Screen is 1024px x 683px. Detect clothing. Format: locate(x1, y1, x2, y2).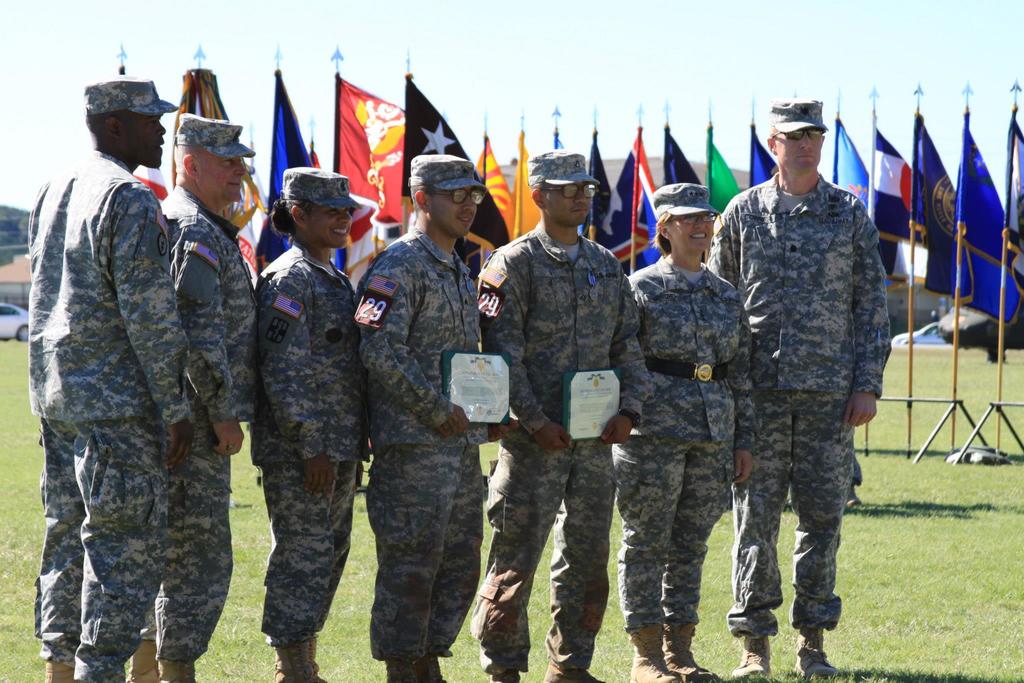
locate(134, 191, 255, 674).
